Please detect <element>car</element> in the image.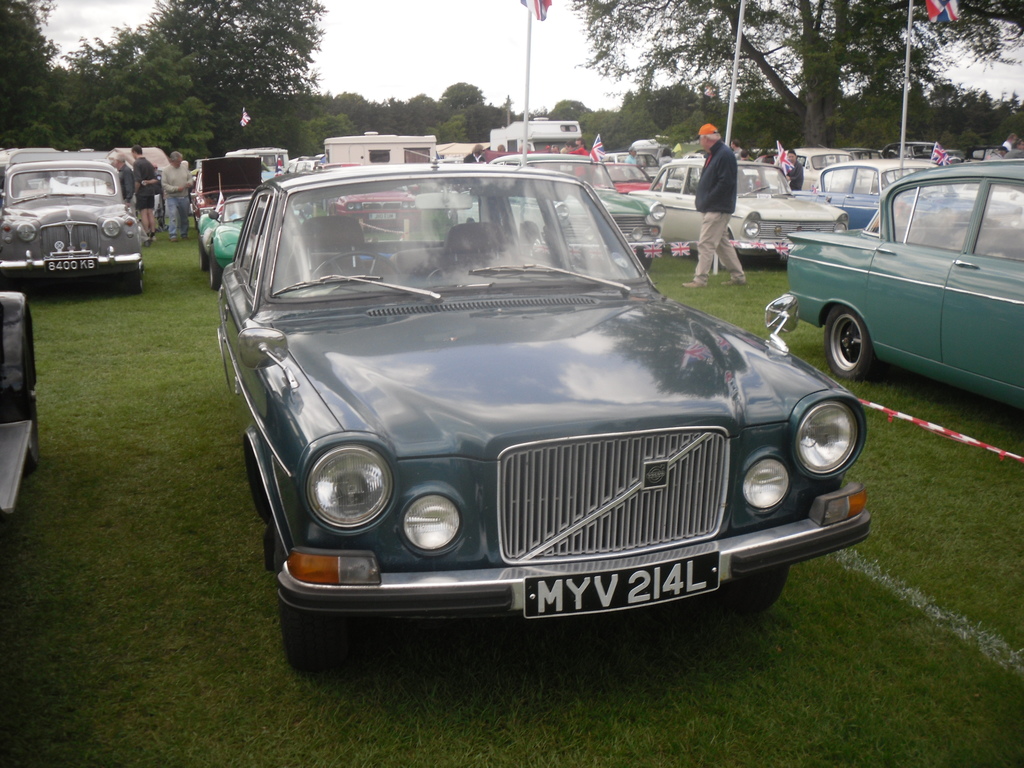
x1=488 y1=159 x2=666 y2=277.
